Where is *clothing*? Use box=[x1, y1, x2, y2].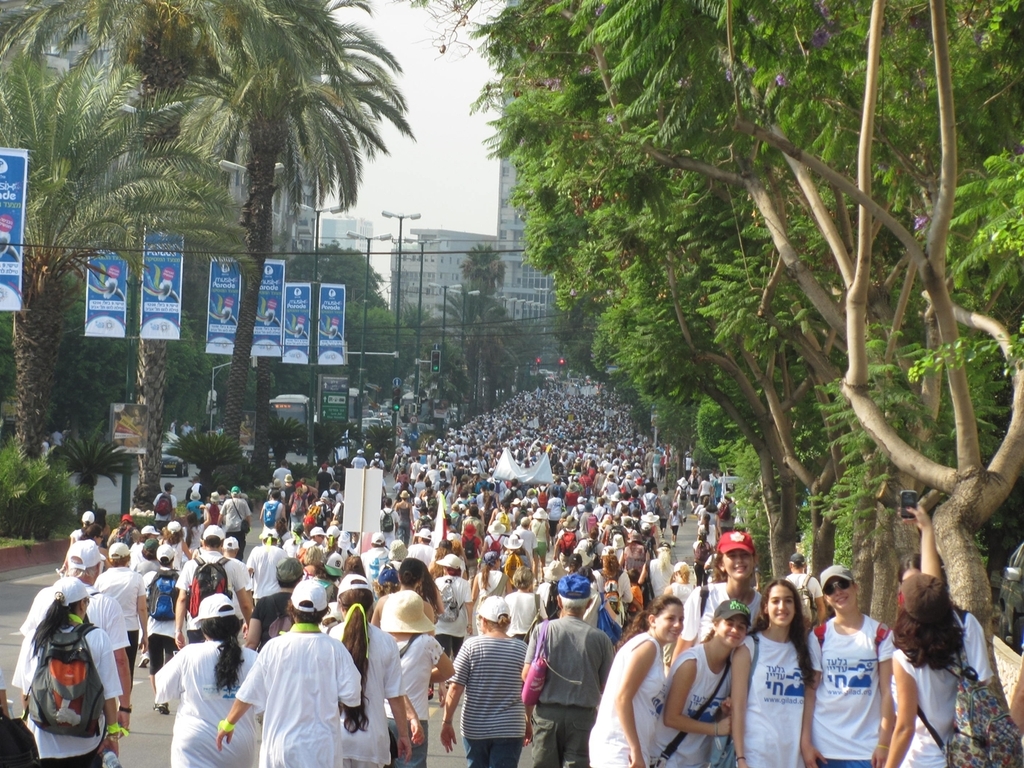
box=[450, 513, 461, 532].
